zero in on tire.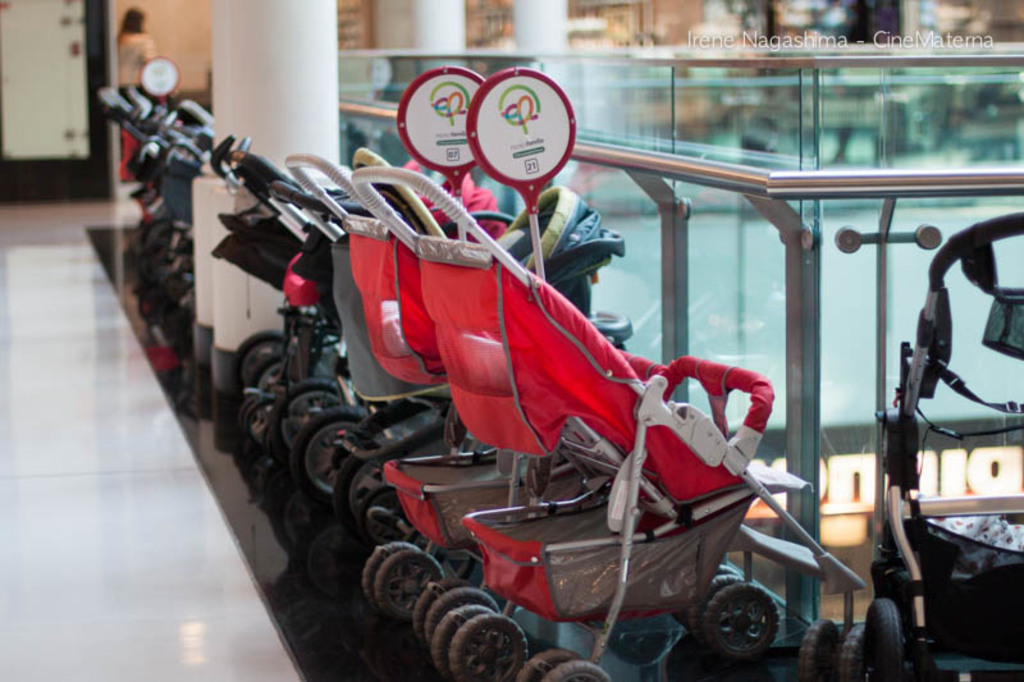
Zeroed in: [237, 395, 269, 427].
